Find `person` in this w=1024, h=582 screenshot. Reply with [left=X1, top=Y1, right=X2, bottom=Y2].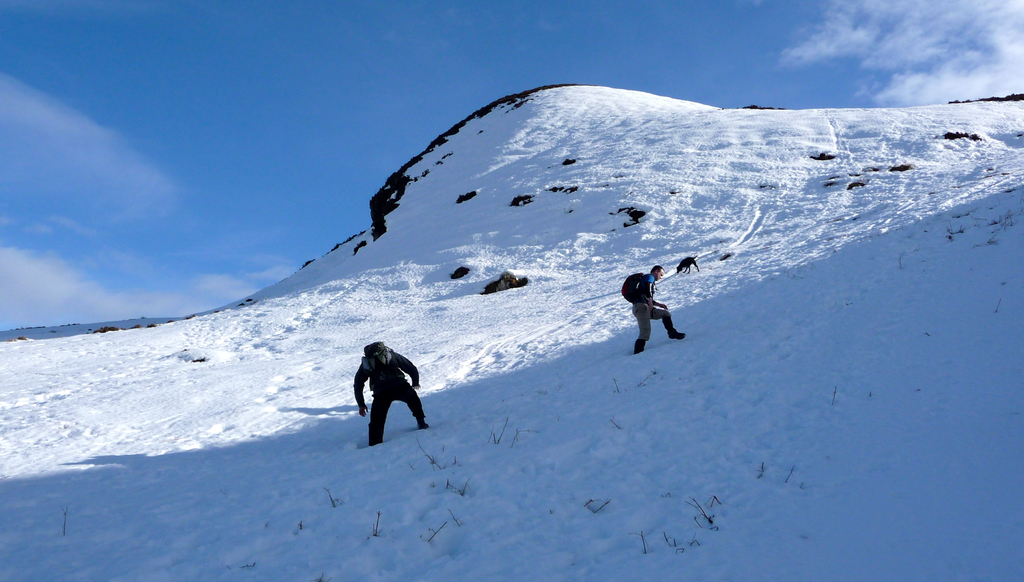
[left=630, top=268, right=689, bottom=355].
